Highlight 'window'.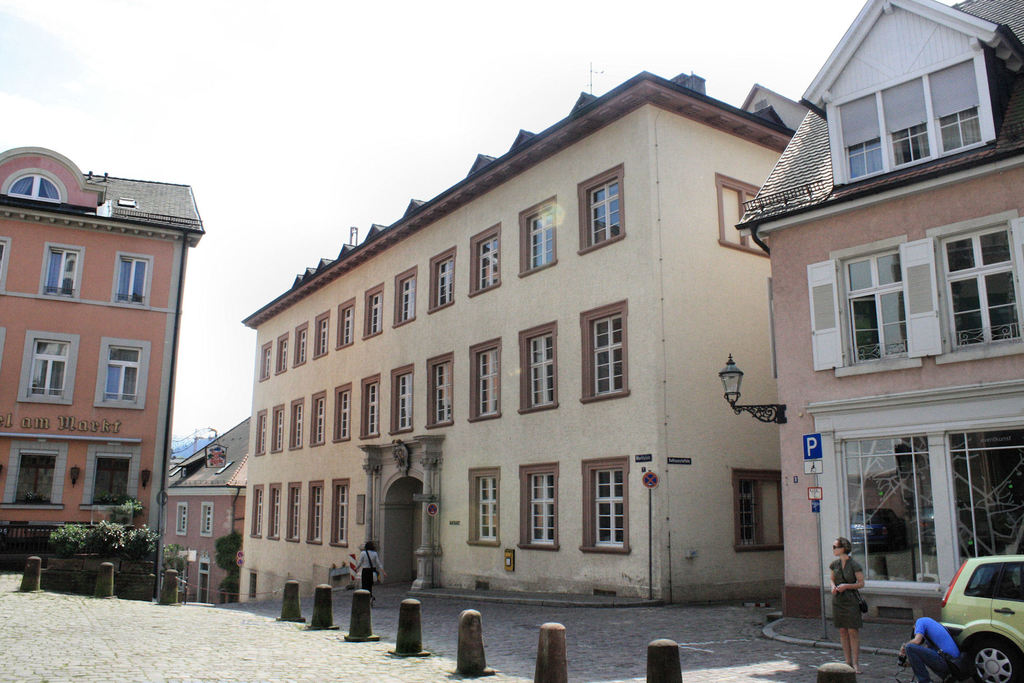
Highlighted region: {"x1": 200, "y1": 501, "x2": 215, "y2": 539}.
